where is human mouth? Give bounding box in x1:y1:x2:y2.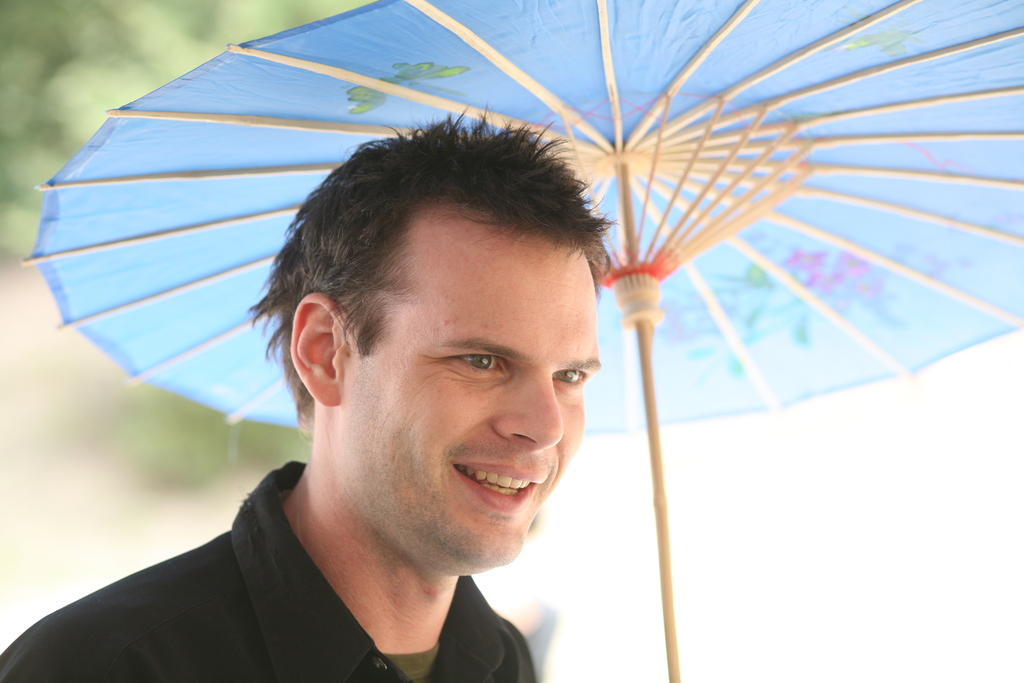
451:464:544:510.
